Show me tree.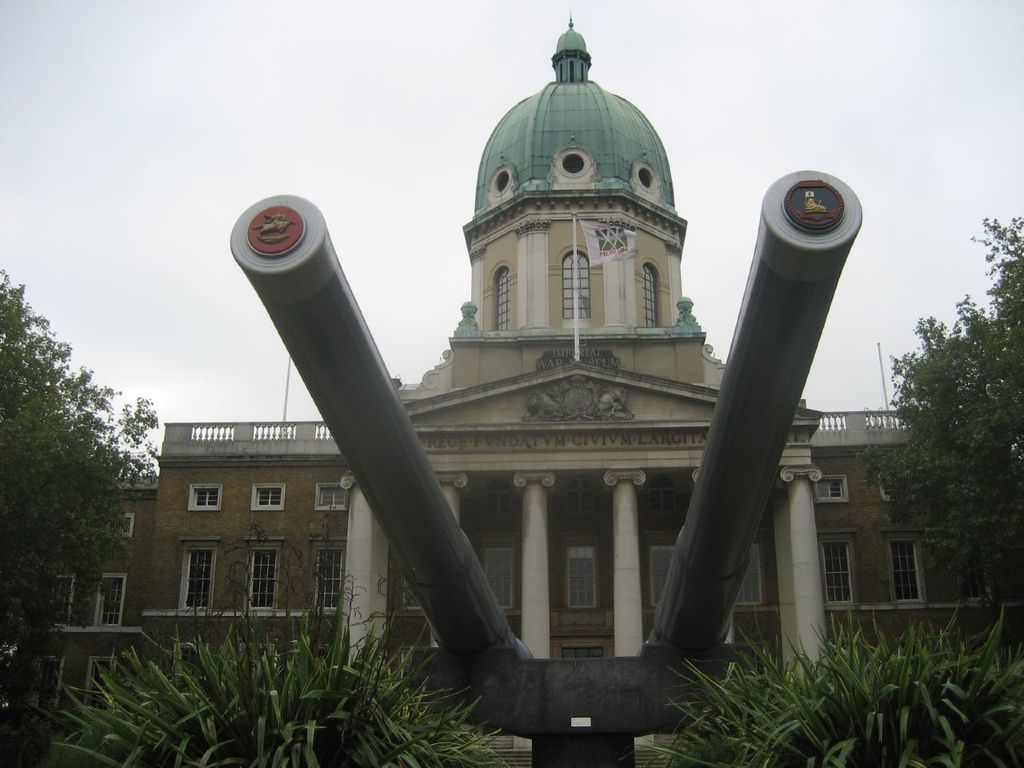
tree is here: <region>874, 211, 1023, 553</region>.
